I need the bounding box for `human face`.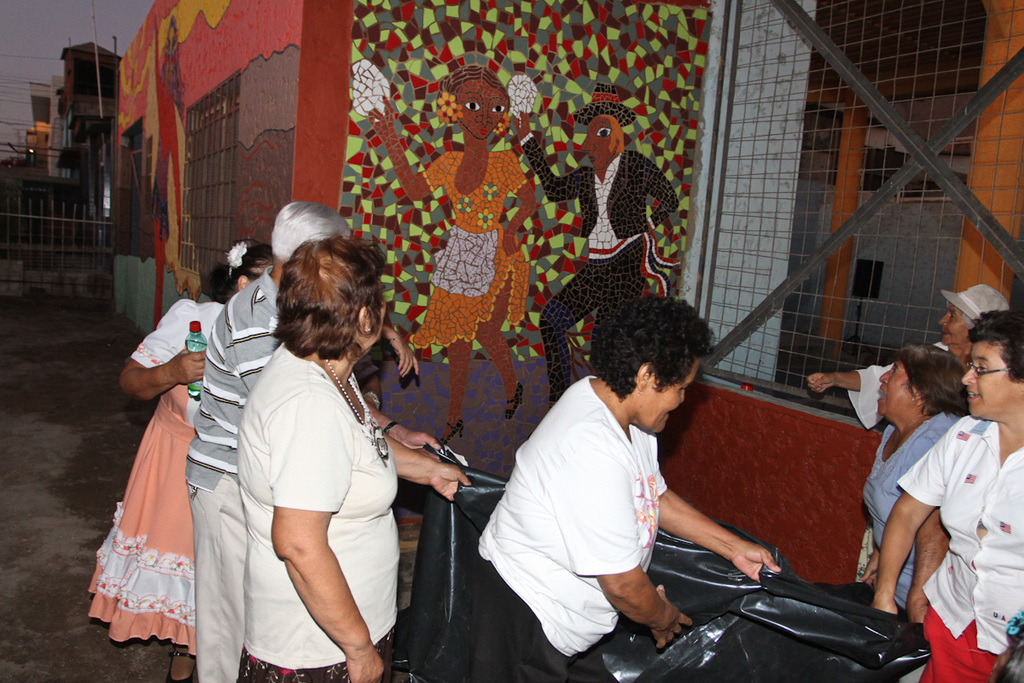
Here it is: <box>962,338,1022,415</box>.
